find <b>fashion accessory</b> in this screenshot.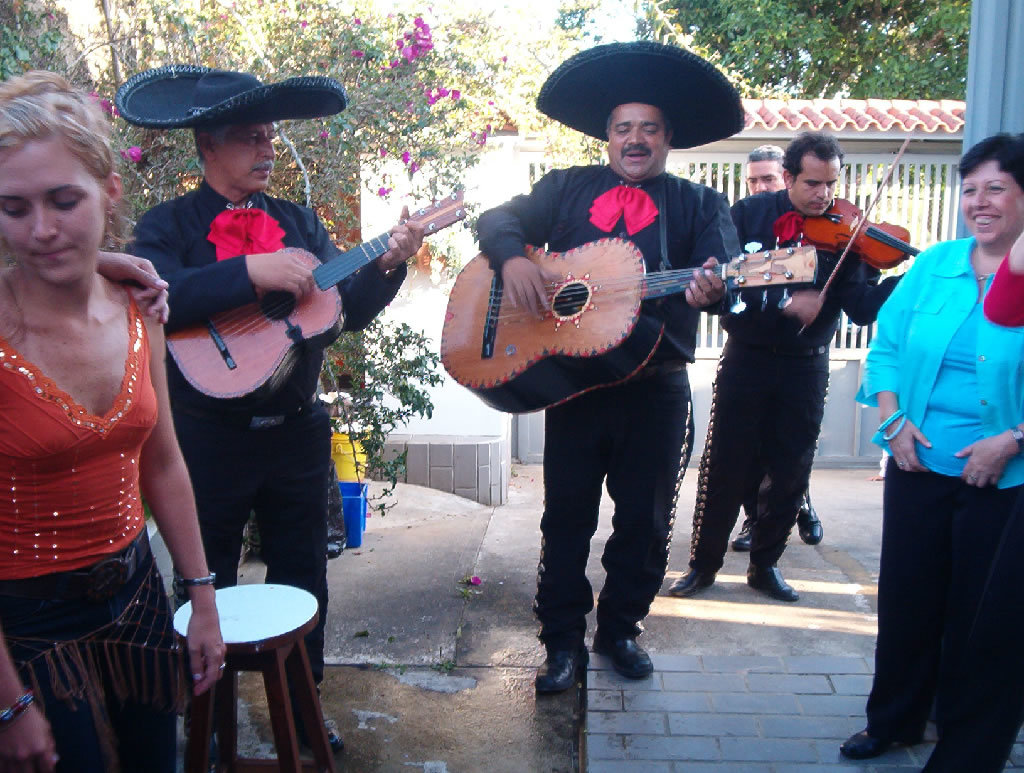
The bounding box for <b>fashion accessory</b> is 975/269/991/282.
